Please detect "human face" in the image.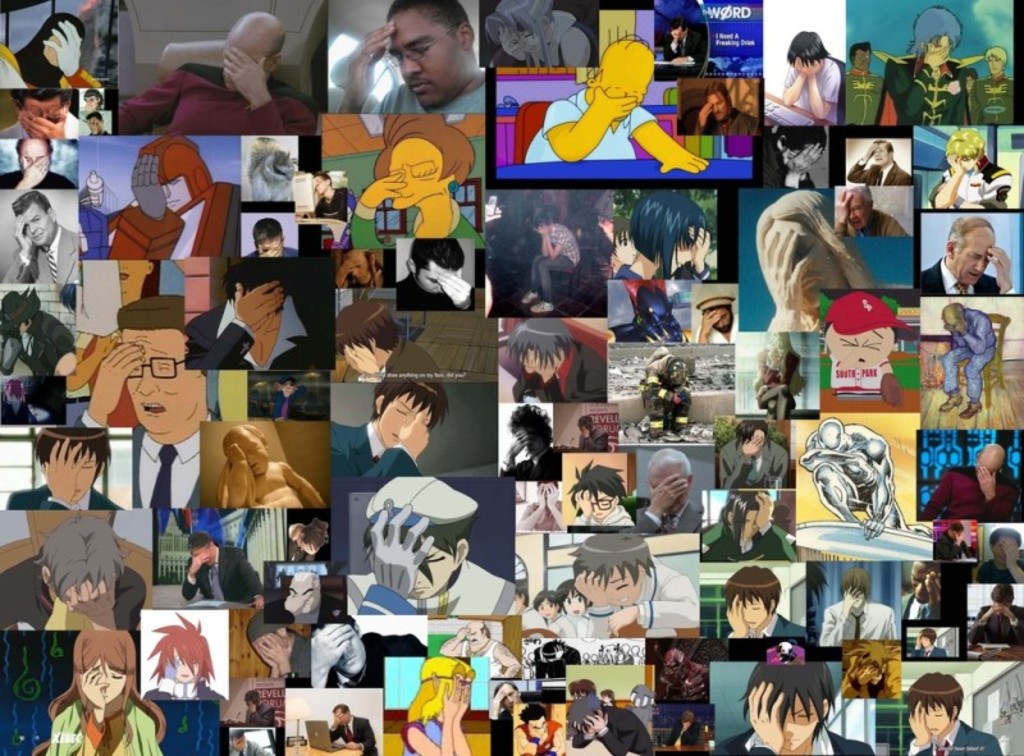
(515, 26, 549, 54).
